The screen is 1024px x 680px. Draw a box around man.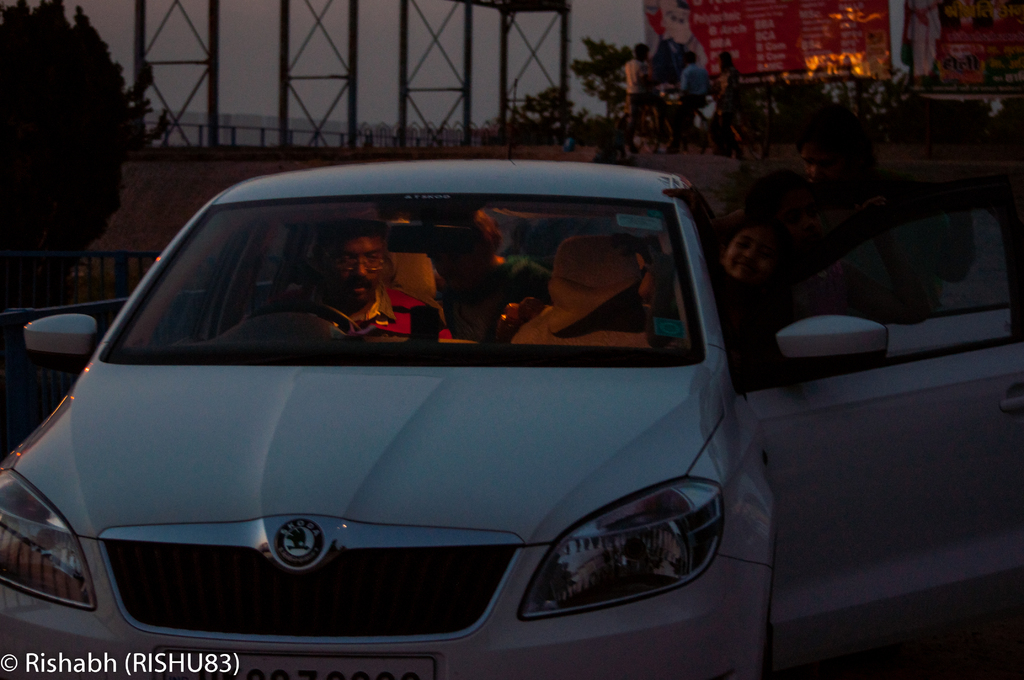
296, 221, 454, 346.
